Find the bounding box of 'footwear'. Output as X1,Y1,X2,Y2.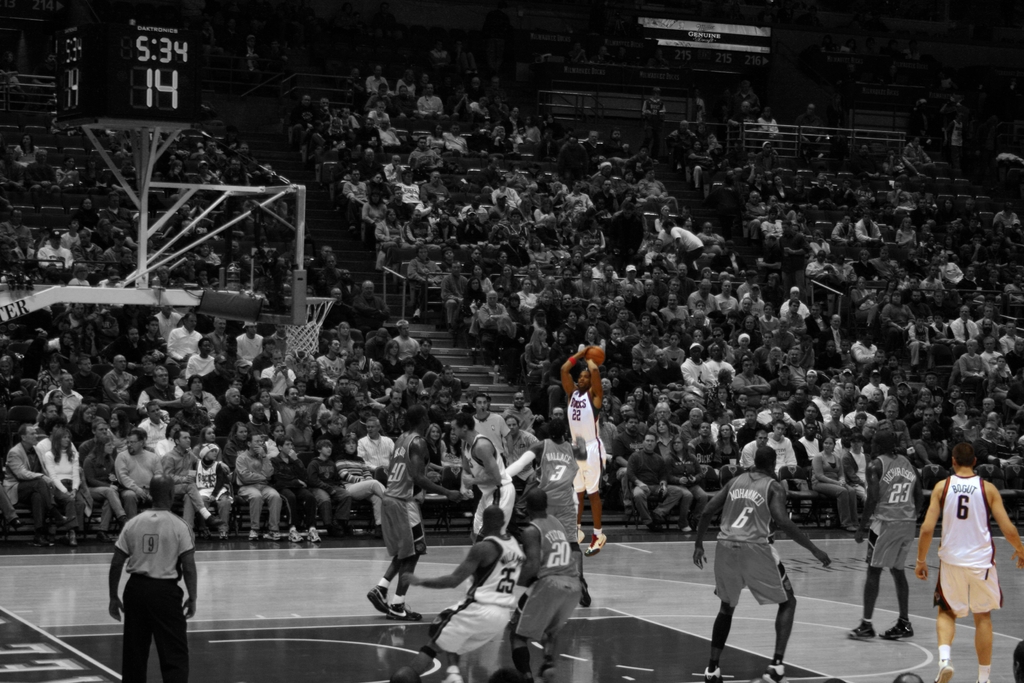
584,529,607,555.
